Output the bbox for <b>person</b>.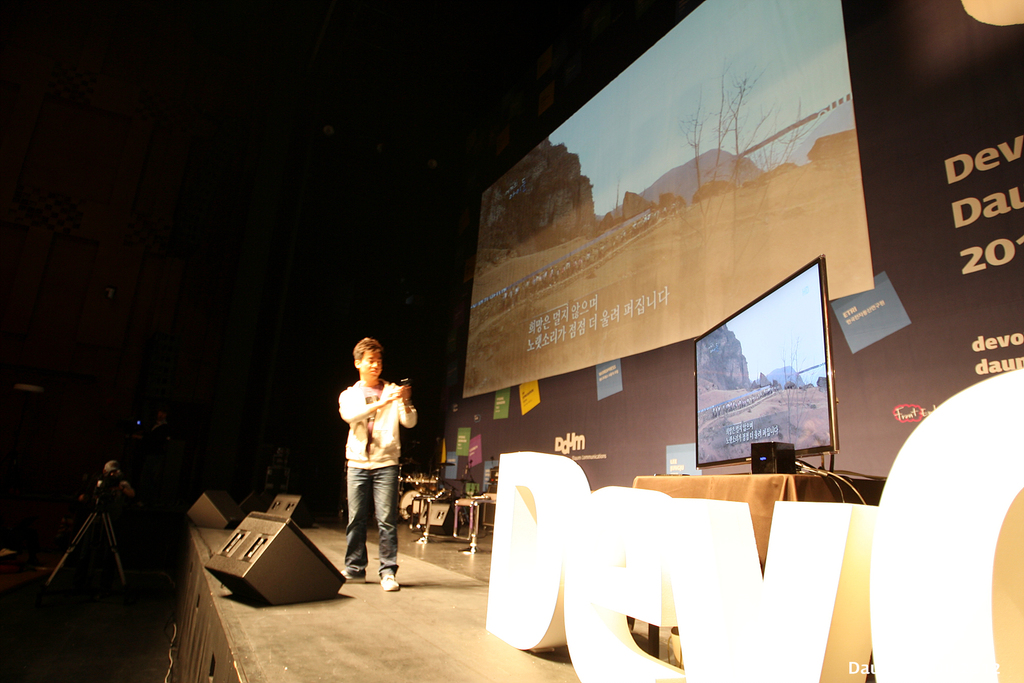
crop(79, 456, 136, 530).
